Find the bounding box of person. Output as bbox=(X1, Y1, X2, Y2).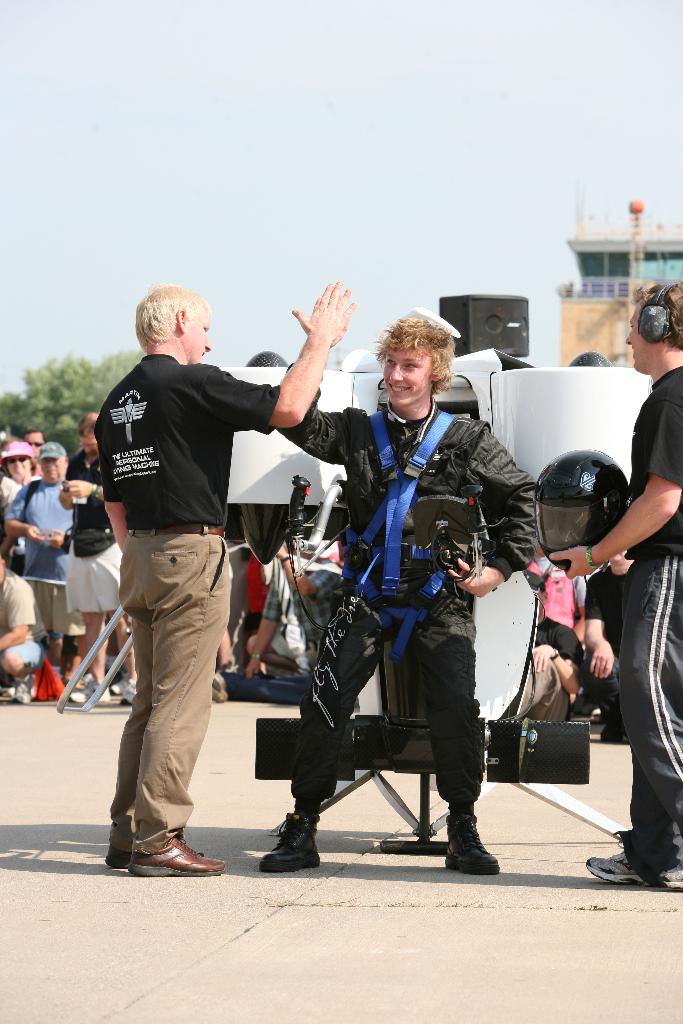
bbox=(526, 566, 586, 724).
